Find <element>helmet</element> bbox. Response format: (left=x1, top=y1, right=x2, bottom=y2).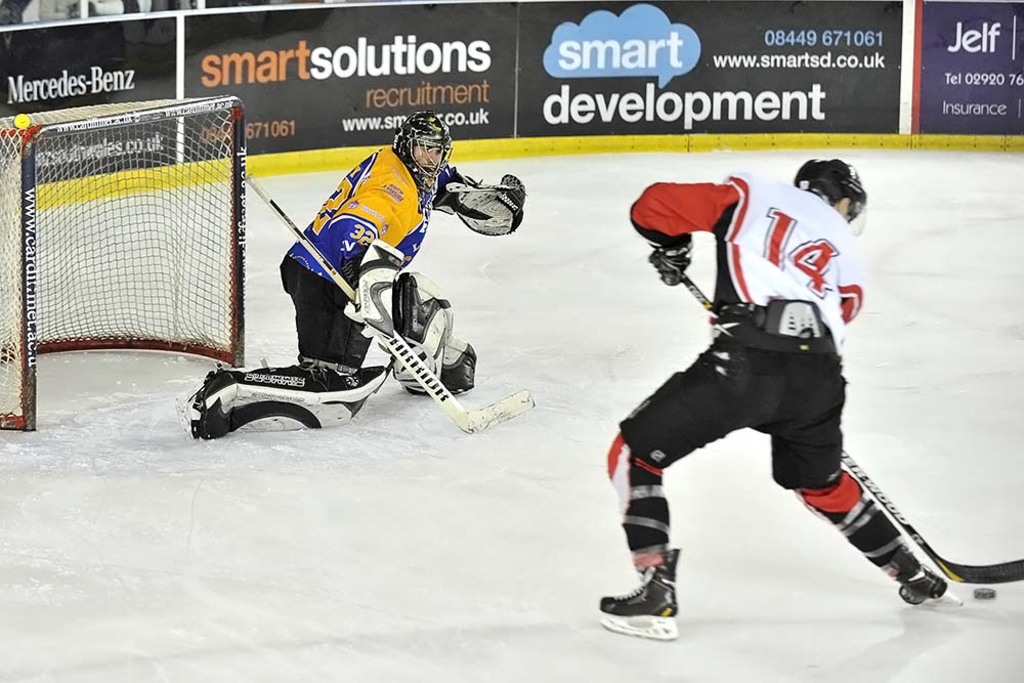
(left=795, top=154, right=866, bottom=227).
